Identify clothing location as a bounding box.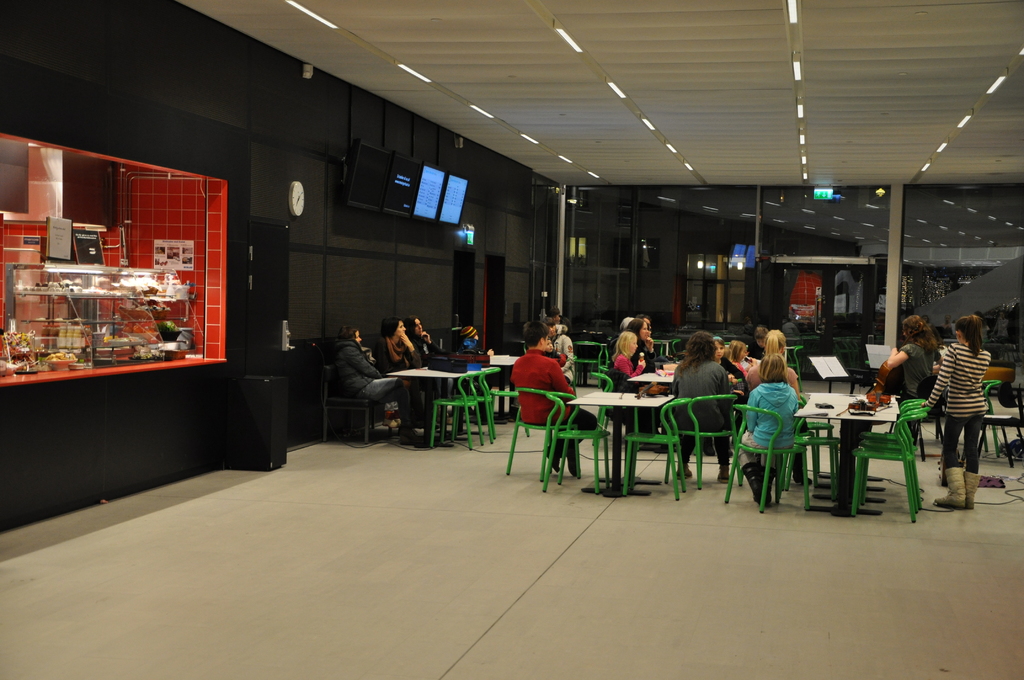
region(427, 339, 452, 370).
